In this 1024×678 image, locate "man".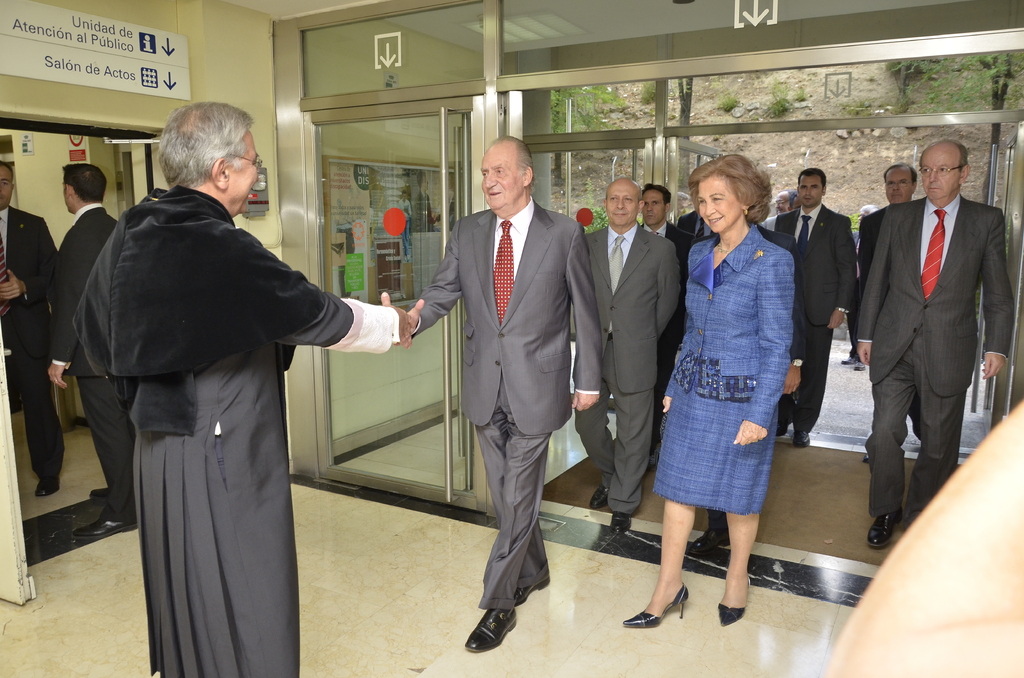
Bounding box: region(853, 134, 1017, 544).
